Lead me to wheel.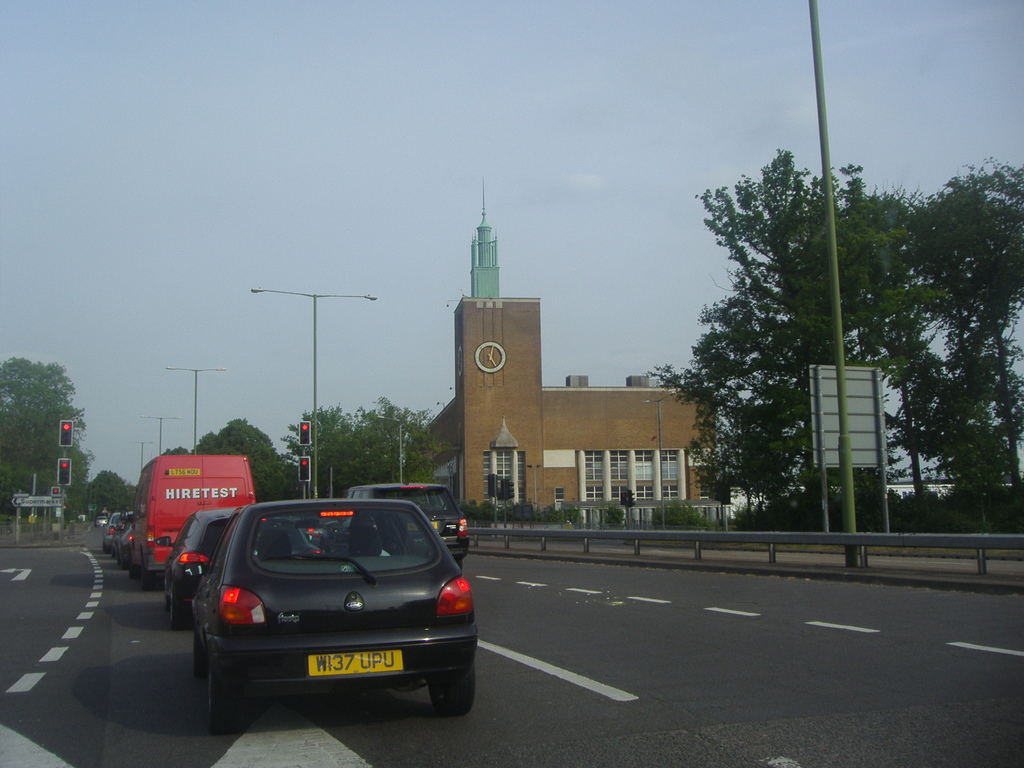
Lead to rect(433, 654, 477, 717).
